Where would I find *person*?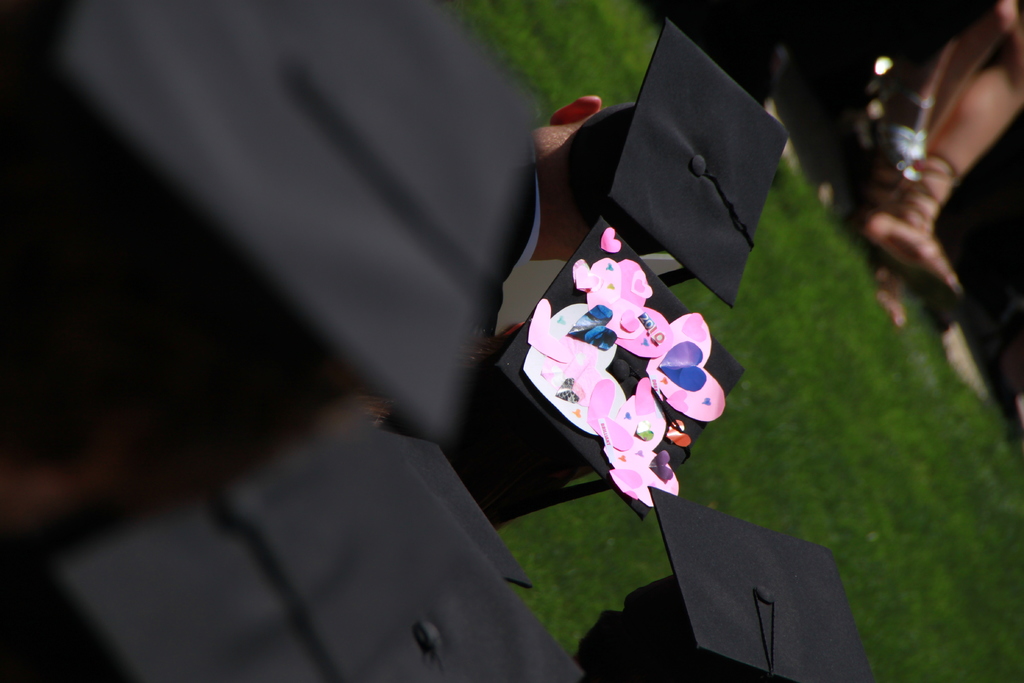
At box(394, 214, 753, 527).
